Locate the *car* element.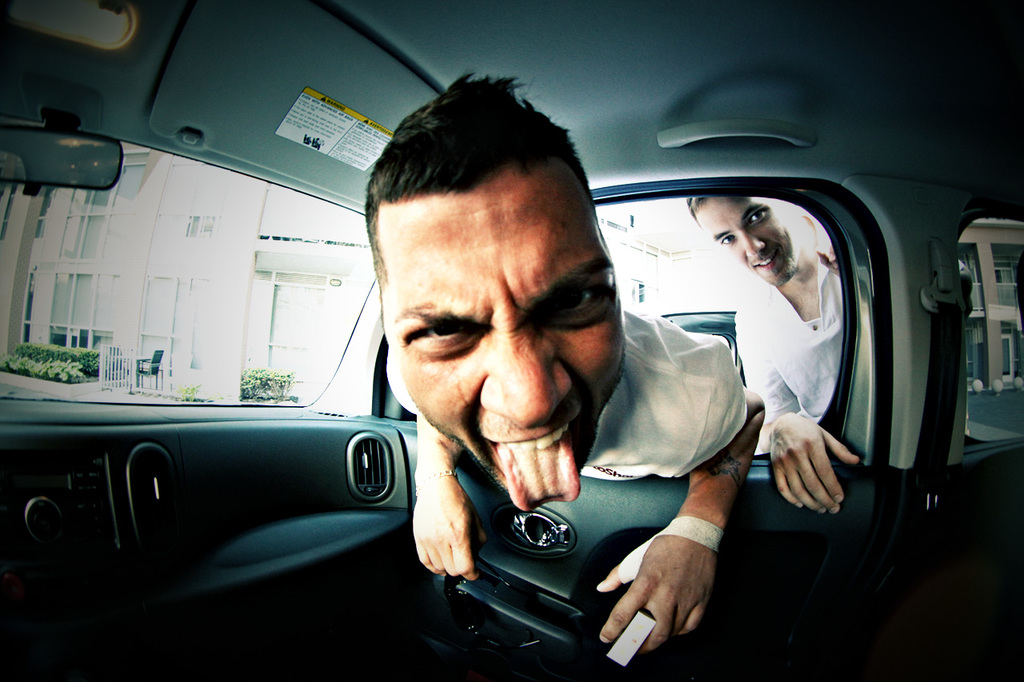
Element bbox: Rect(0, 0, 1023, 681).
